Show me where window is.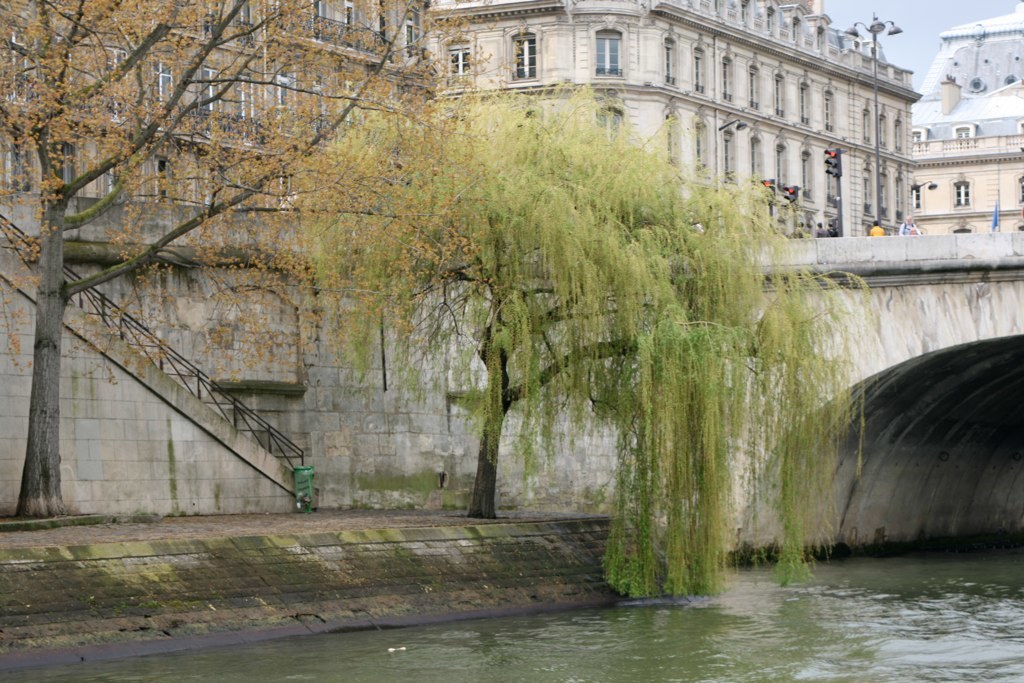
window is at (x1=507, y1=28, x2=539, y2=76).
